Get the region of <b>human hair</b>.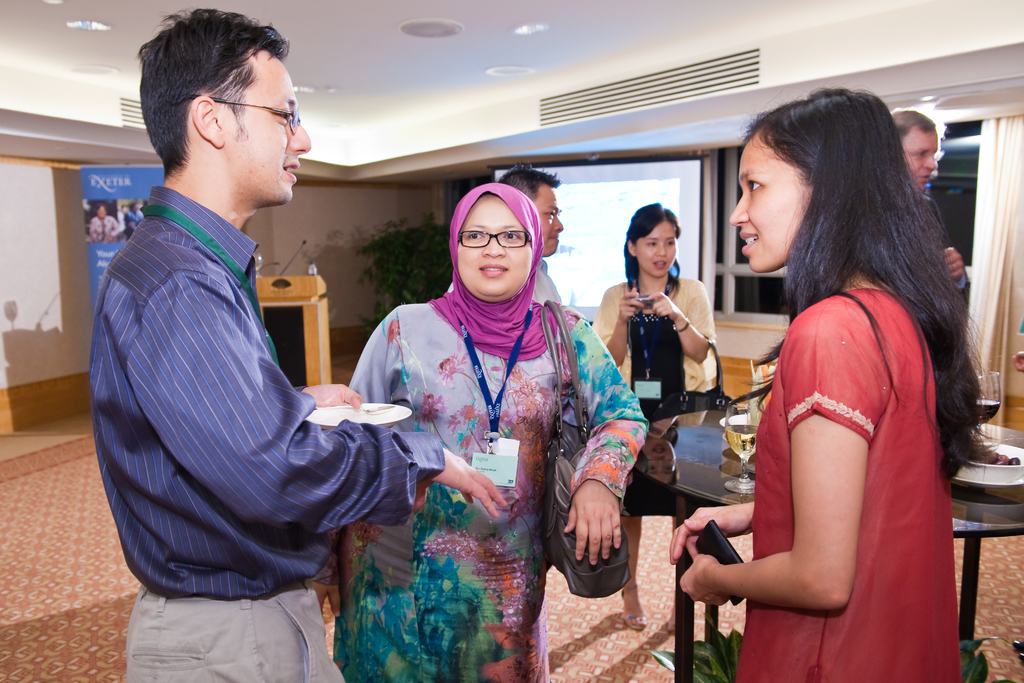
x1=132 y1=17 x2=293 y2=185.
